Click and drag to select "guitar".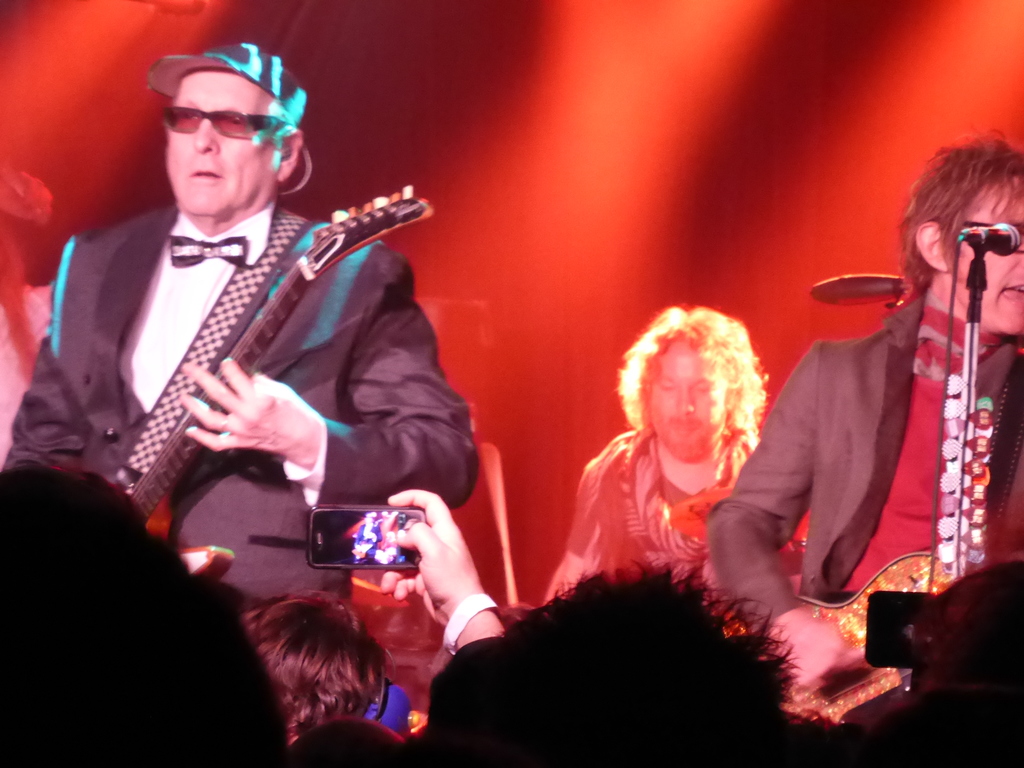
Selection: box(731, 527, 1023, 730).
